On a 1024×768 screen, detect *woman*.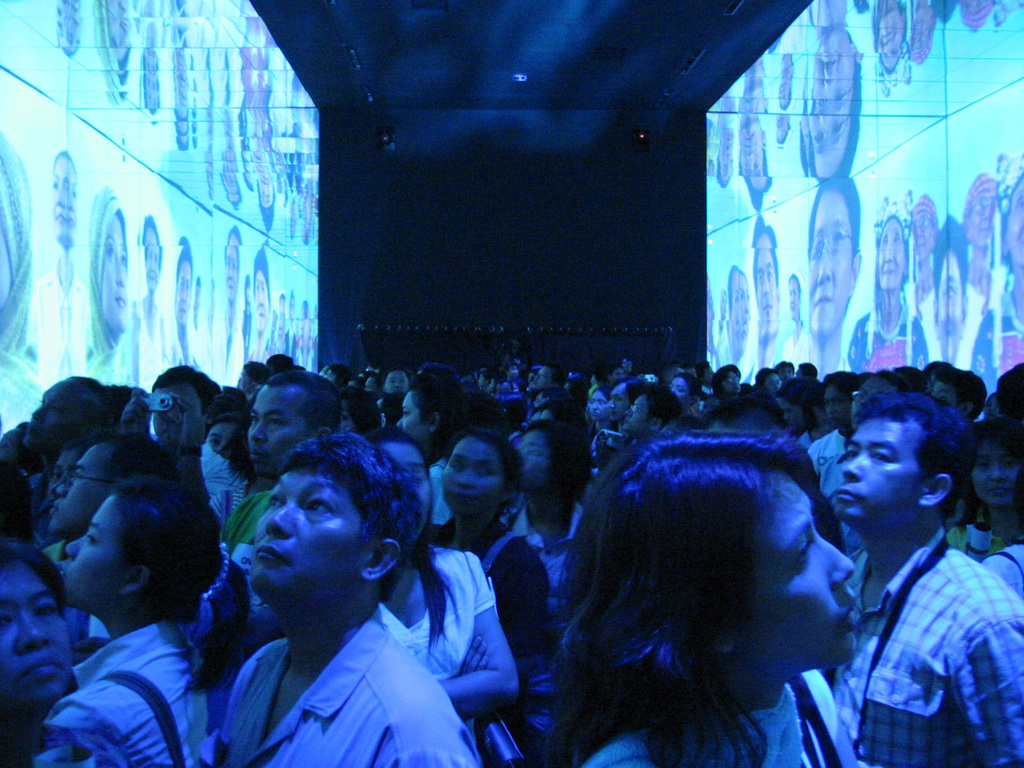
<box>374,431,520,739</box>.
